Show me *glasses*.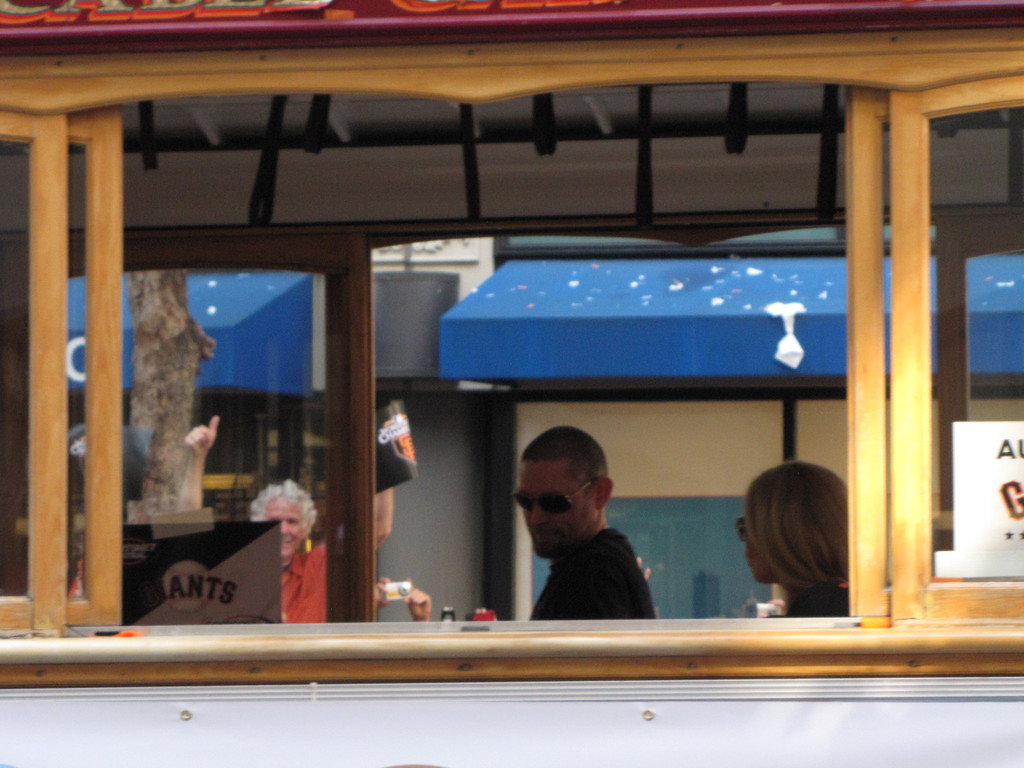
*glasses* is here: (left=731, top=509, right=749, bottom=547).
